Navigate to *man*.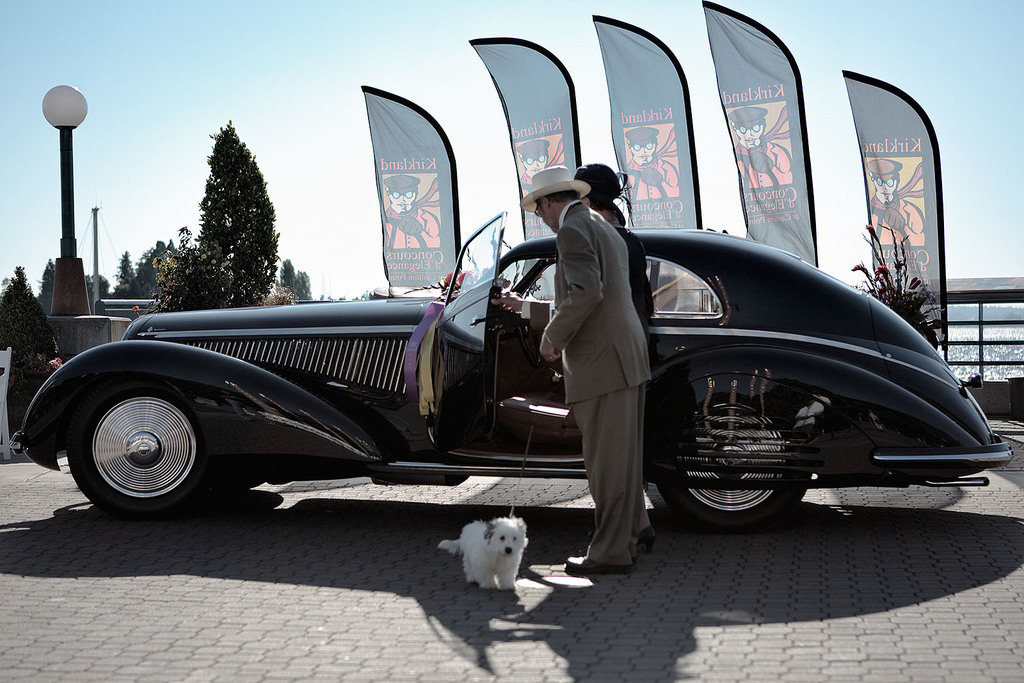
Navigation target: x1=618, y1=120, x2=681, y2=201.
